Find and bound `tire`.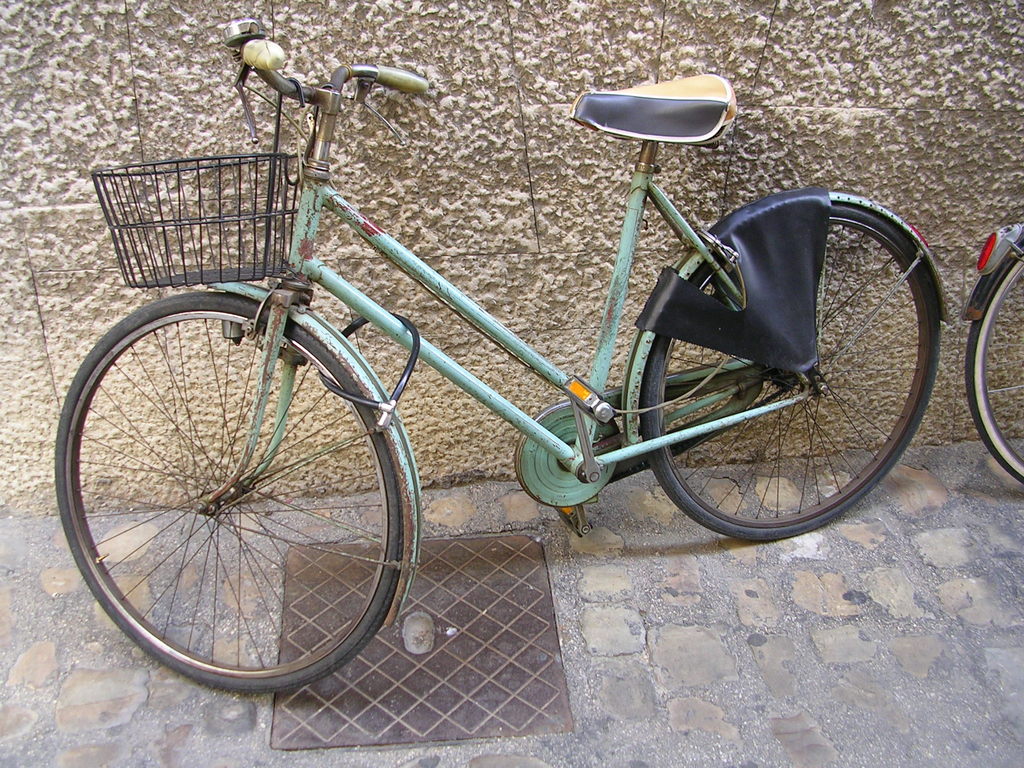
Bound: (x1=60, y1=294, x2=409, y2=696).
